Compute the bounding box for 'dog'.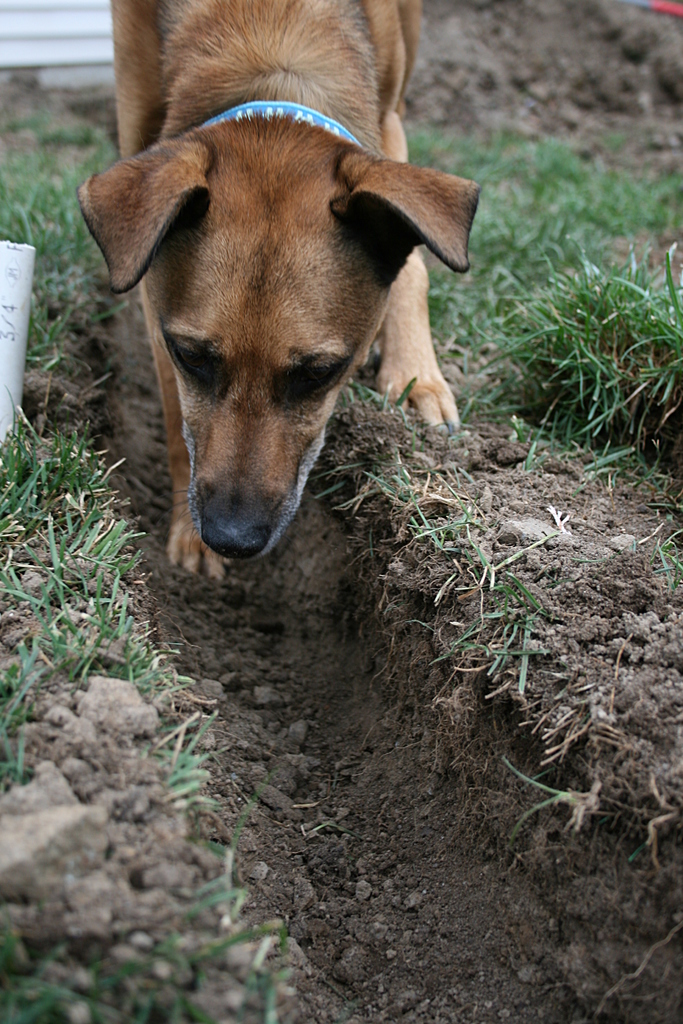
left=76, top=0, right=482, bottom=581.
